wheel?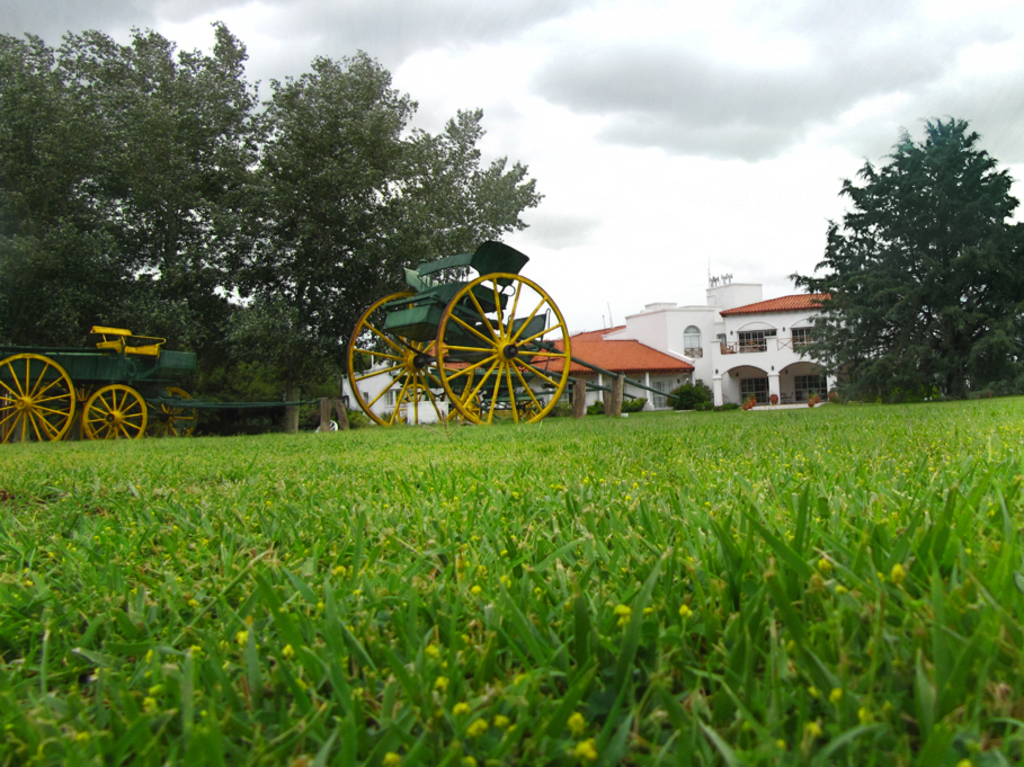
436:275:577:429
